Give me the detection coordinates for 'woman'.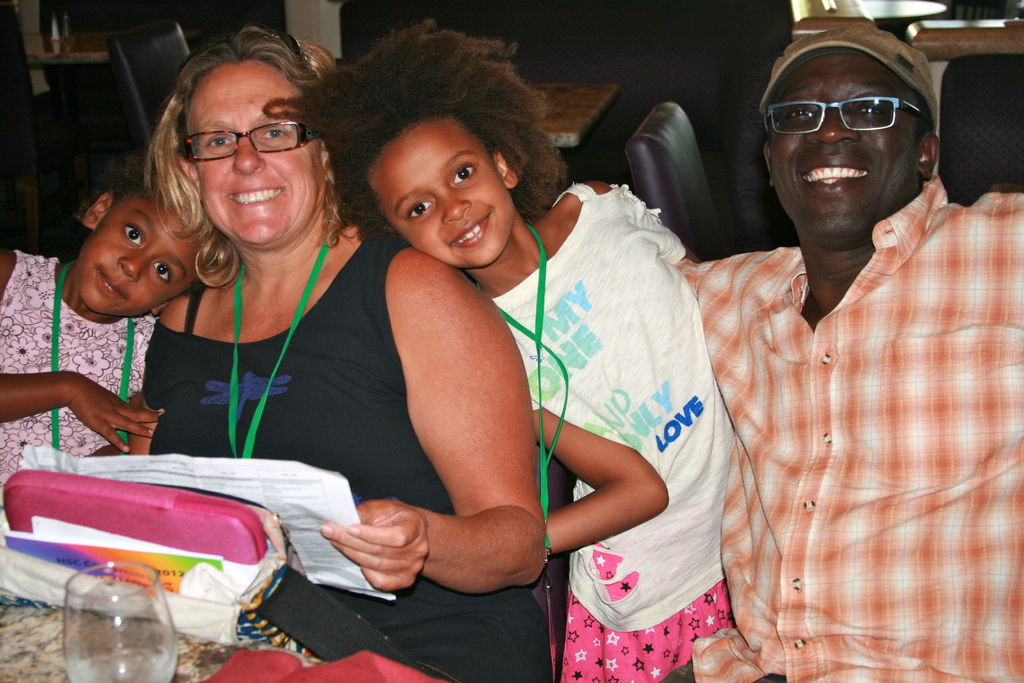
[0,27,551,682].
